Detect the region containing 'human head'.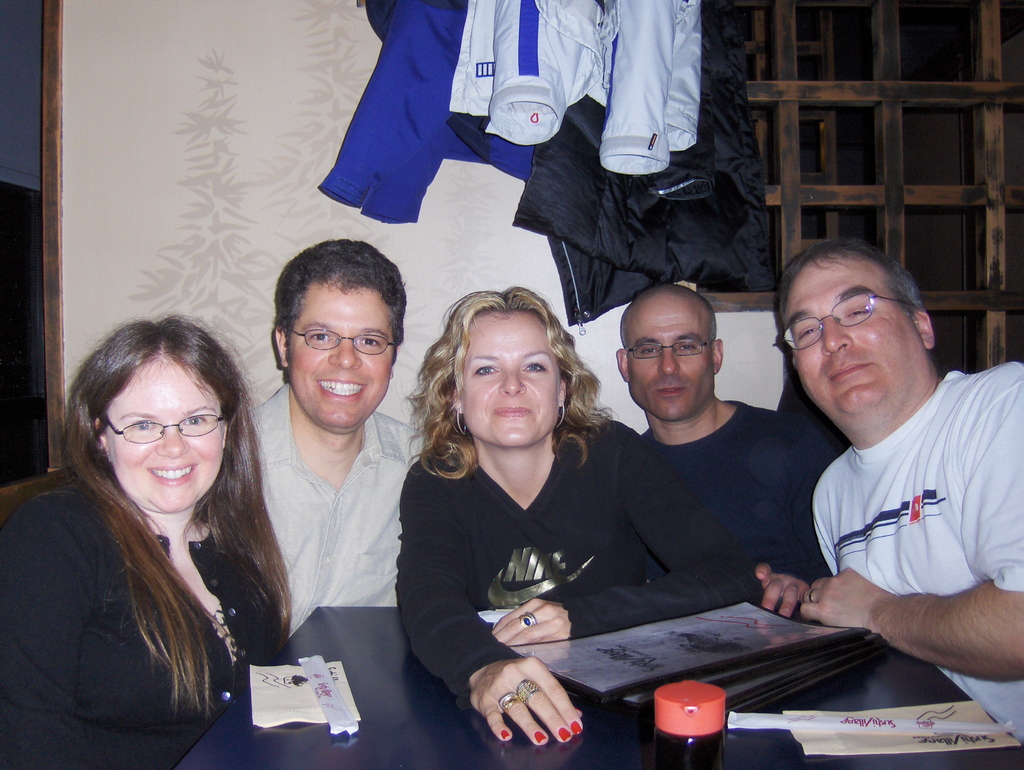
rect(422, 285, 594, 450).
